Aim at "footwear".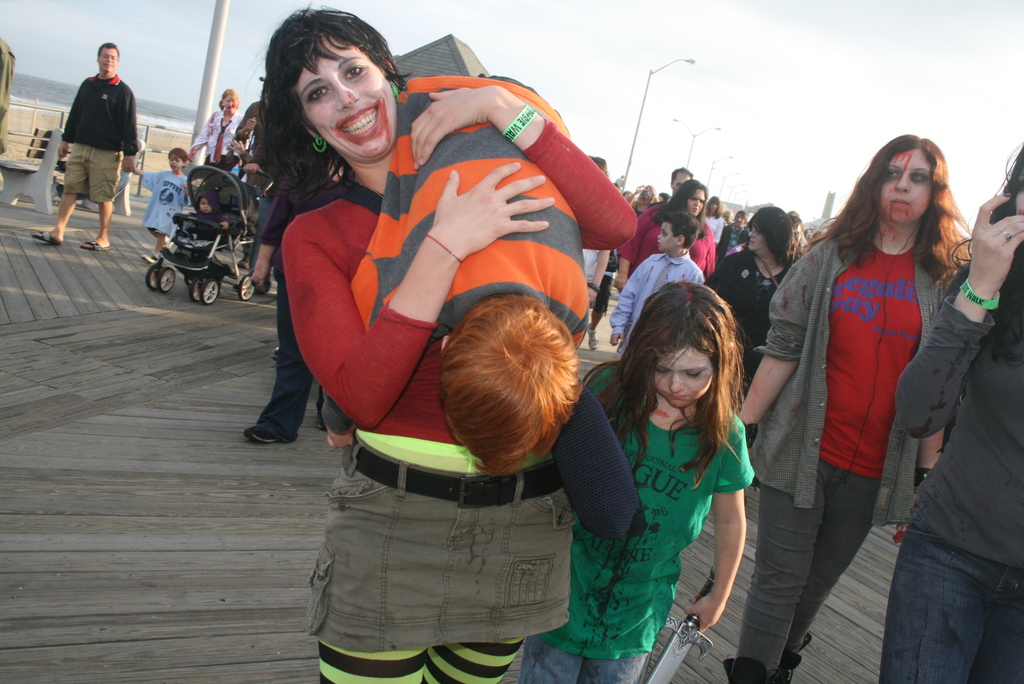
Aimed at (245, 421, 277, 445).
